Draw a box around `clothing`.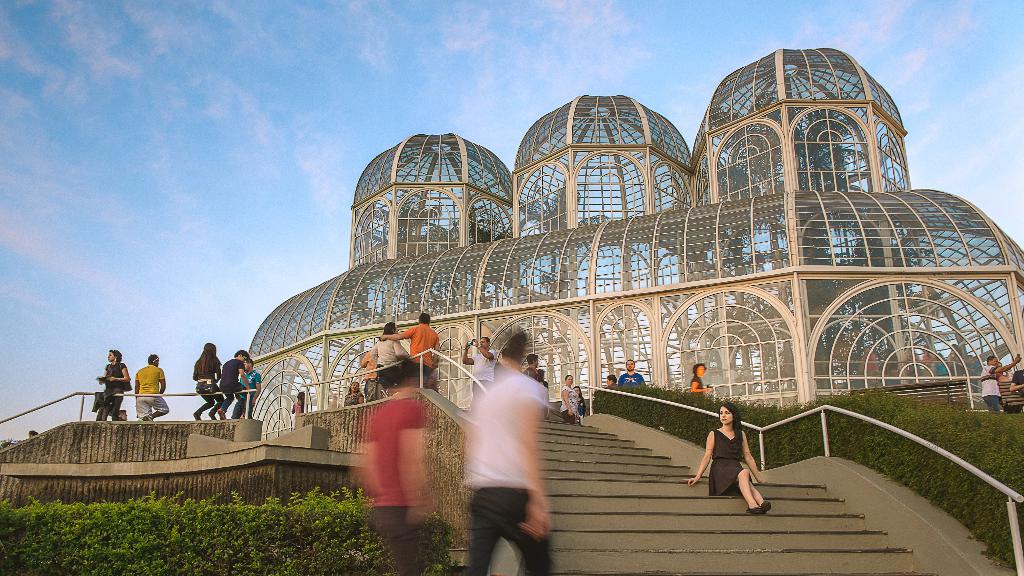
box=[710, 431, 749, 497].
